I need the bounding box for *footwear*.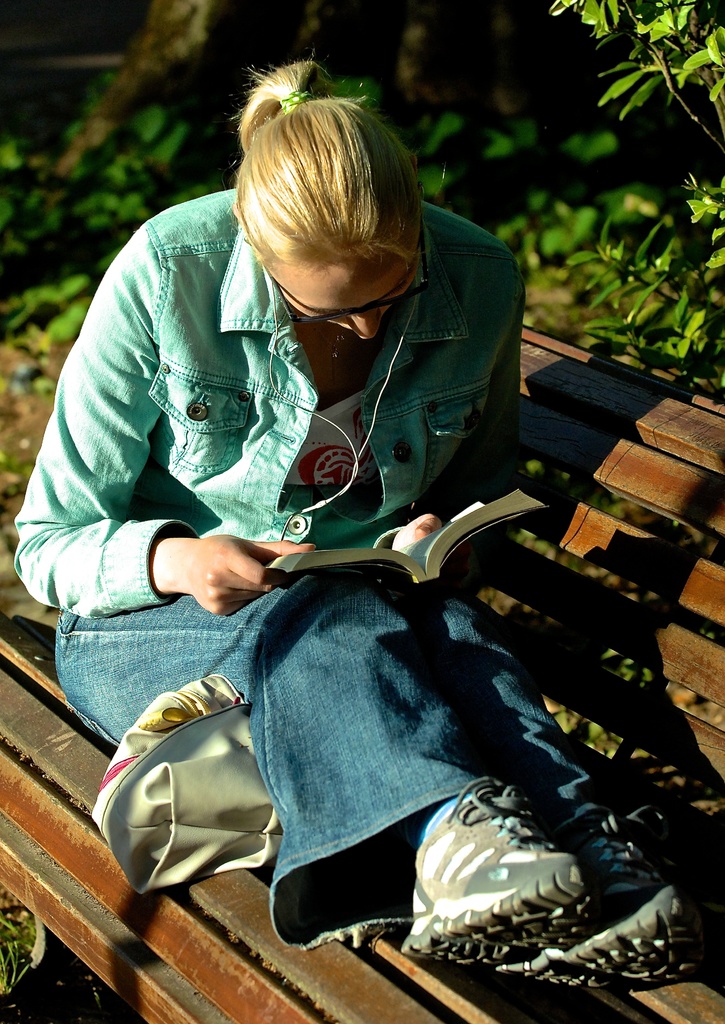
Here it is: {"left": 486, "top": 795, "right": 706, "bottom": 994}.
